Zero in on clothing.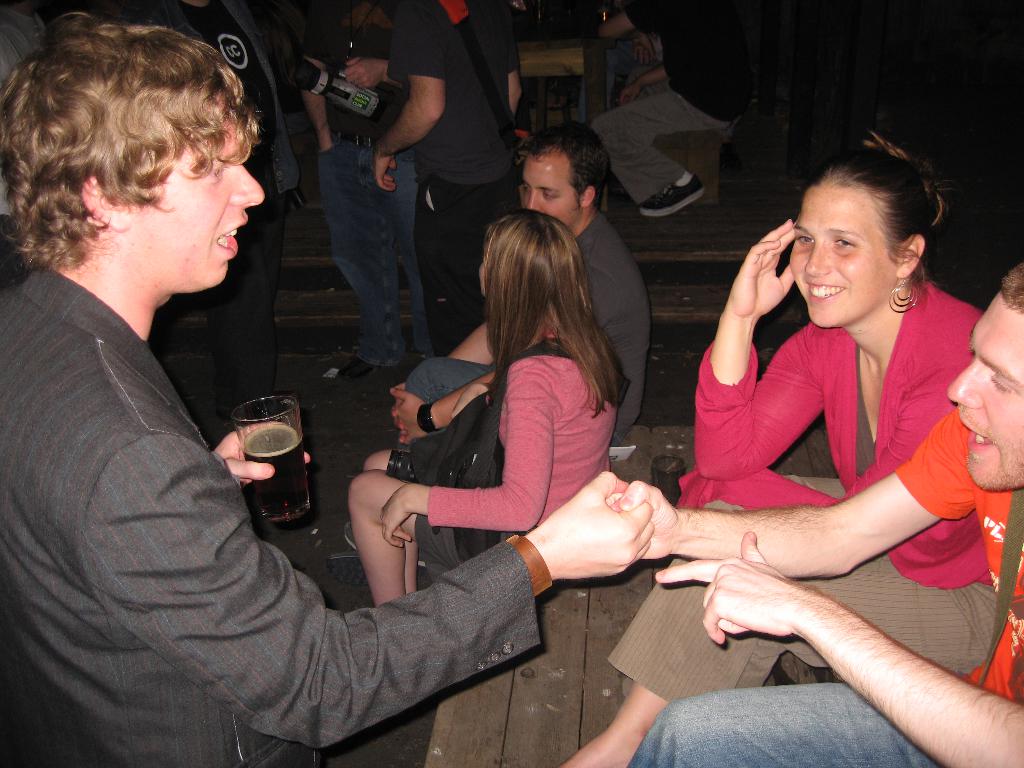
Zeroed in: 409 328 620 582.
